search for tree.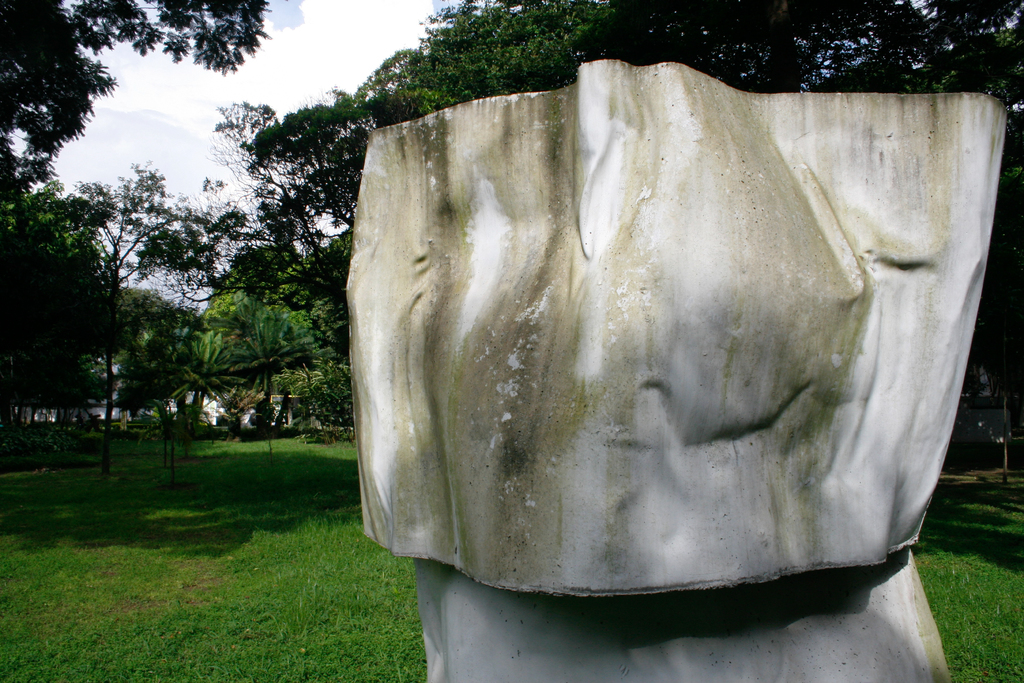
Found at box=[0, 0, 276, 248].
